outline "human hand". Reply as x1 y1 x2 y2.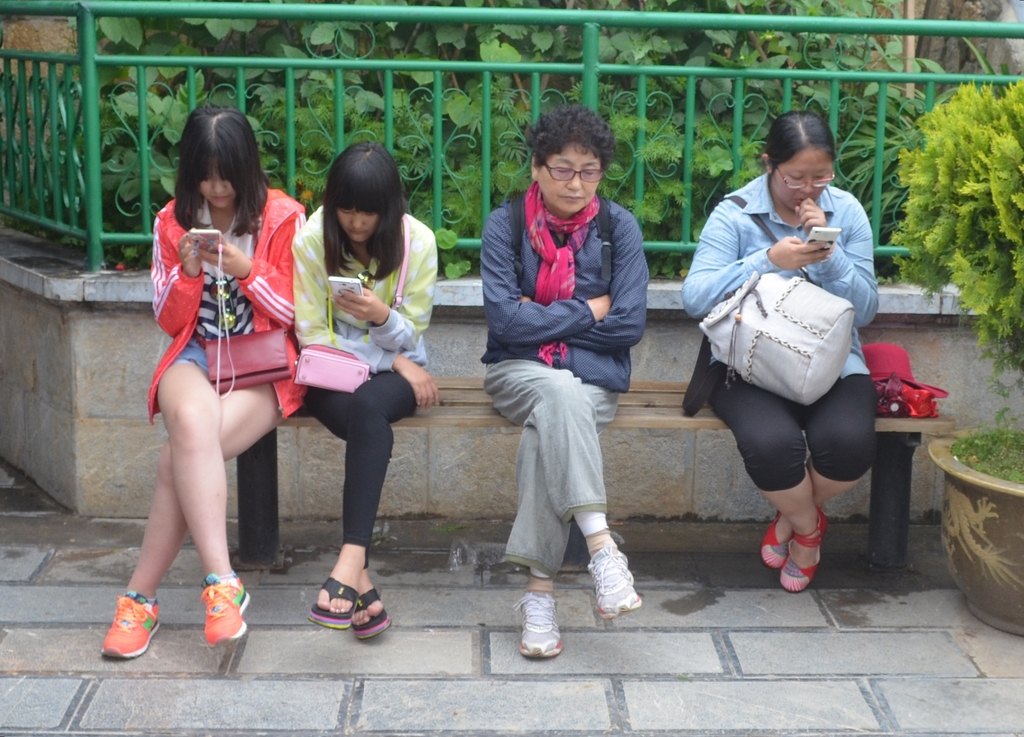
175 232 207 276.
